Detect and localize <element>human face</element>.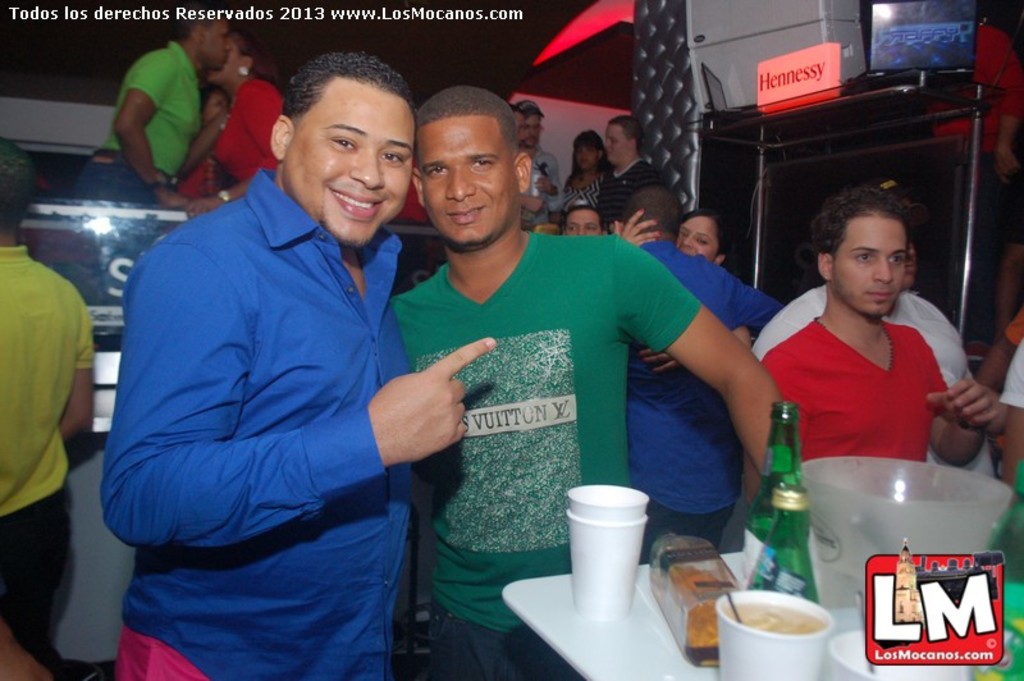
Localized at left=575, top=140, right=602, bottom=170.
